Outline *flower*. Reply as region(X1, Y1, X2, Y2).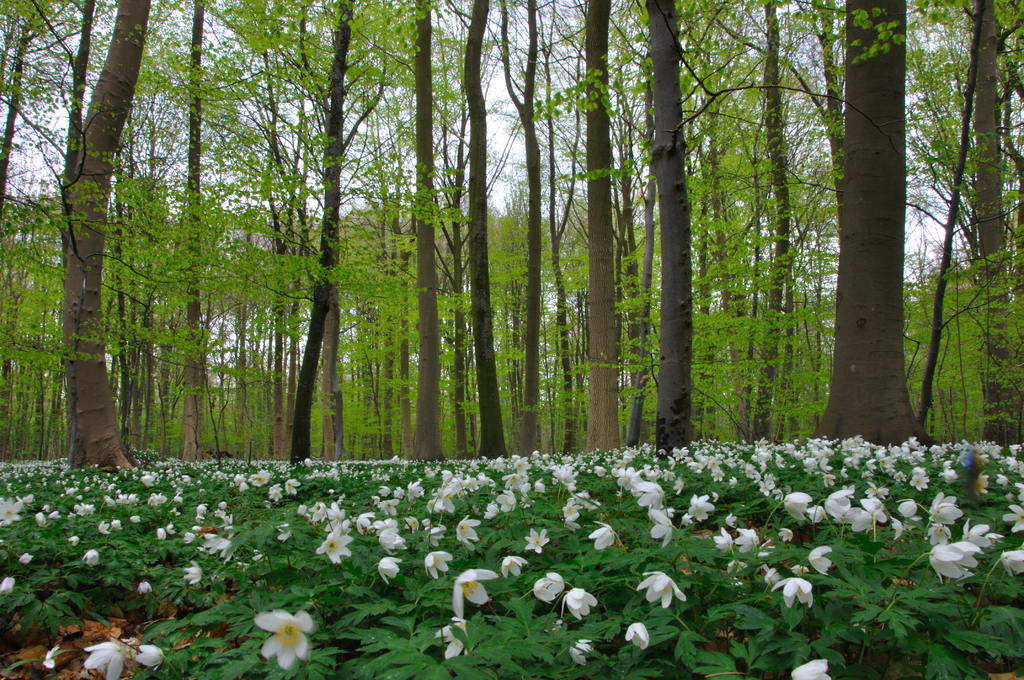
region(374, 462, 497, 546).
